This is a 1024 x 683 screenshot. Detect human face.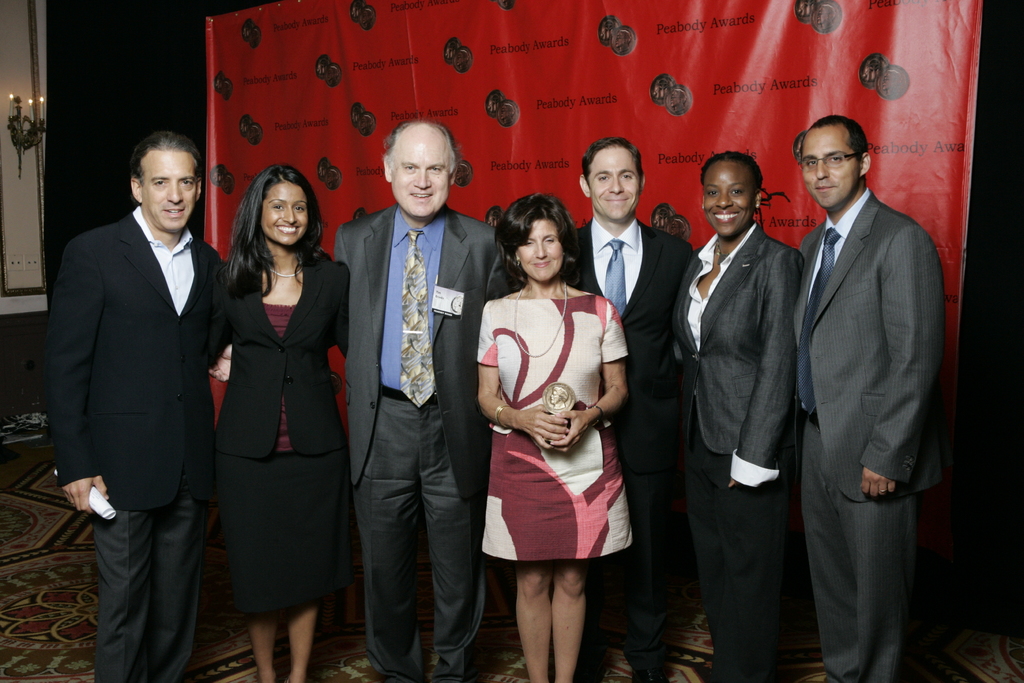
[x1=143, y1=147, x2=195, y2=229].
